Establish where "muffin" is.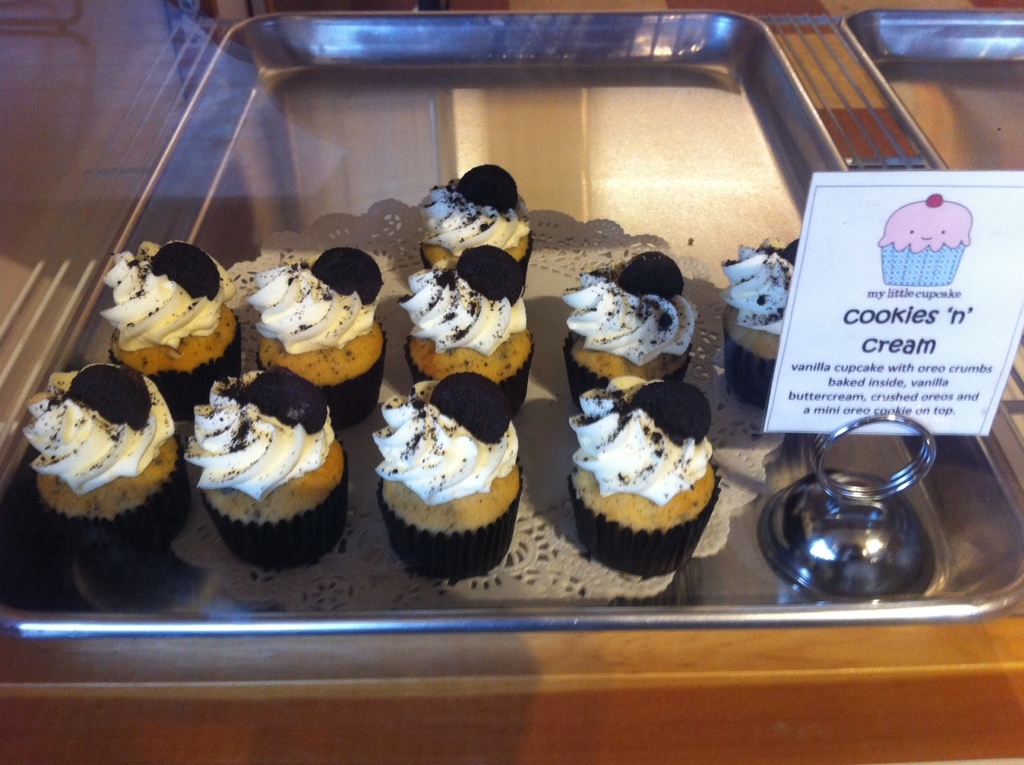
Established at pyautogui.locateOnScreen(719, 233, 804, 419).
